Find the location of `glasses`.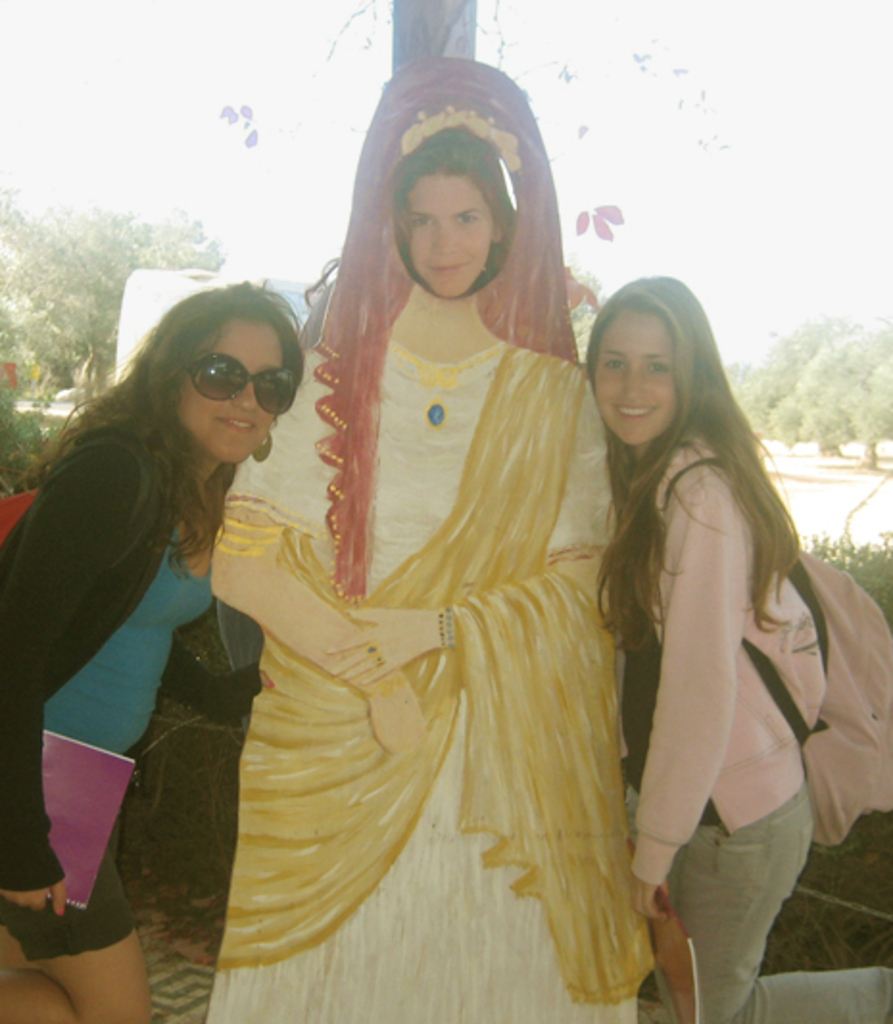
Location: {"left": 184, "top": 350, "right": 298, "bottom": 413}.
